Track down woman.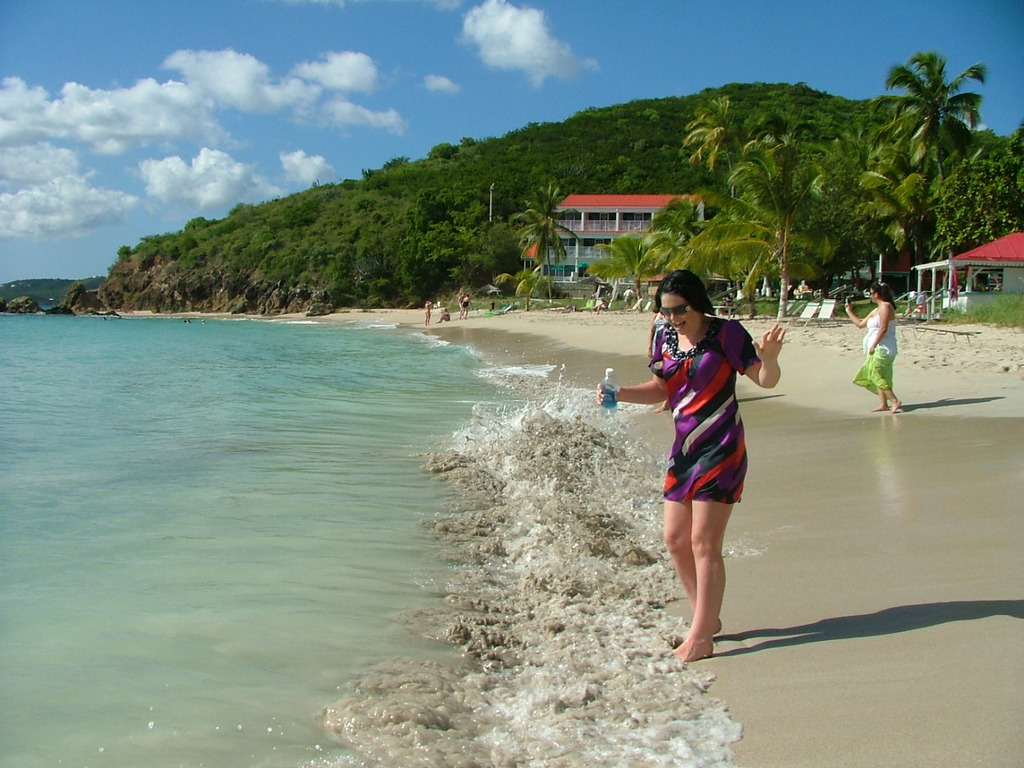
Tracked to rect(842, 282, 901, 410).
